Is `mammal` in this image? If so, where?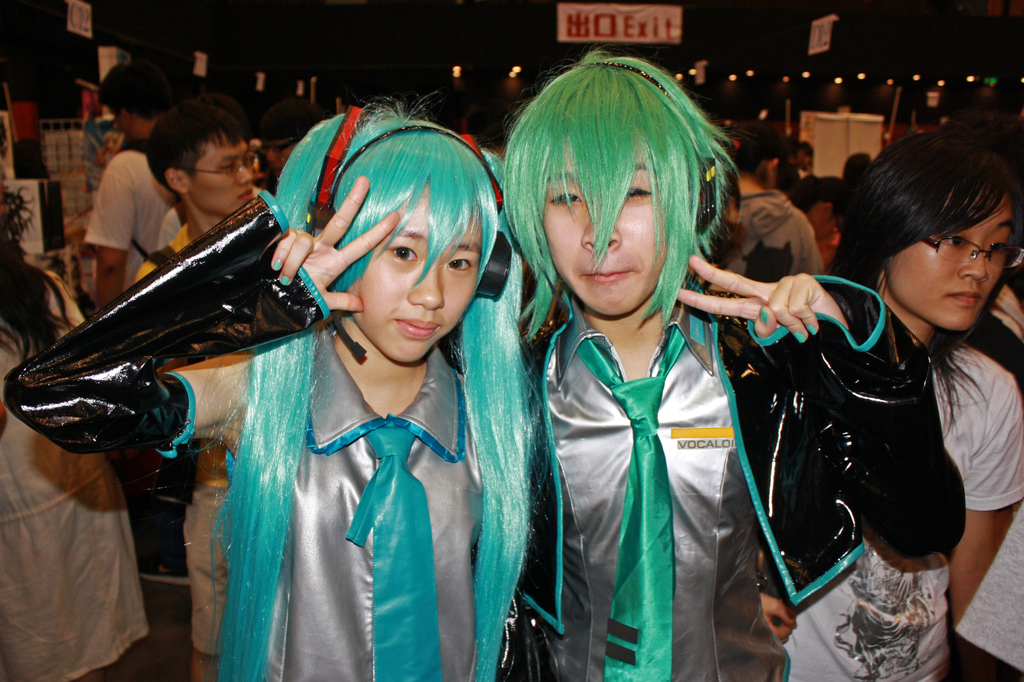
Yes, at (left=505, top=42, right=967, bottom=681).
